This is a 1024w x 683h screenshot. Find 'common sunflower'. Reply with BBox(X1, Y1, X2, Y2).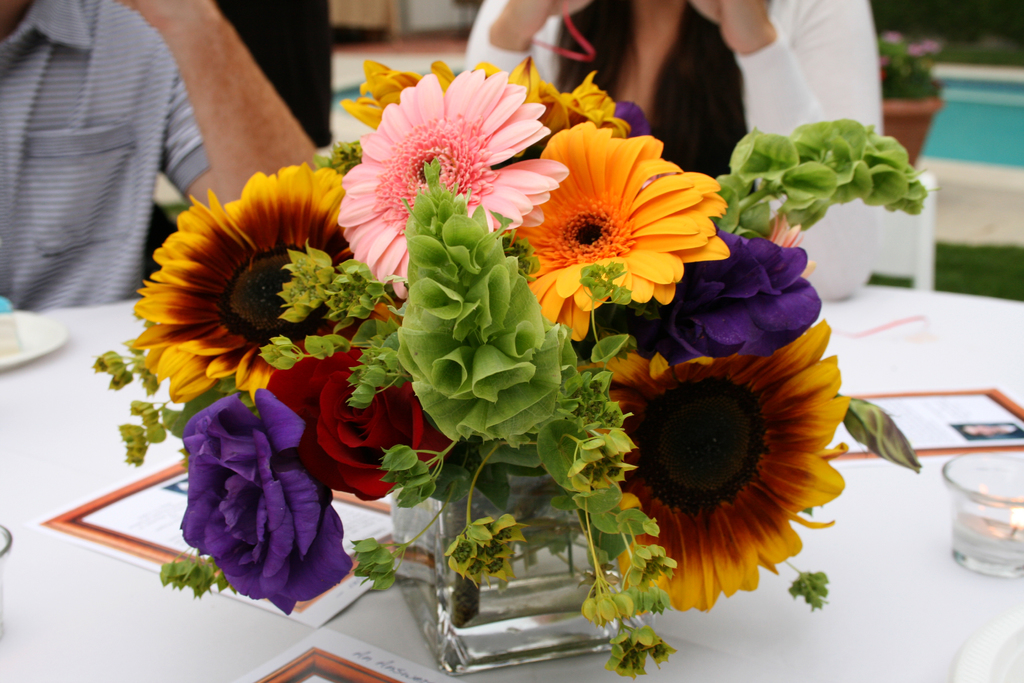
BBox(334, 67, 557, 298).
